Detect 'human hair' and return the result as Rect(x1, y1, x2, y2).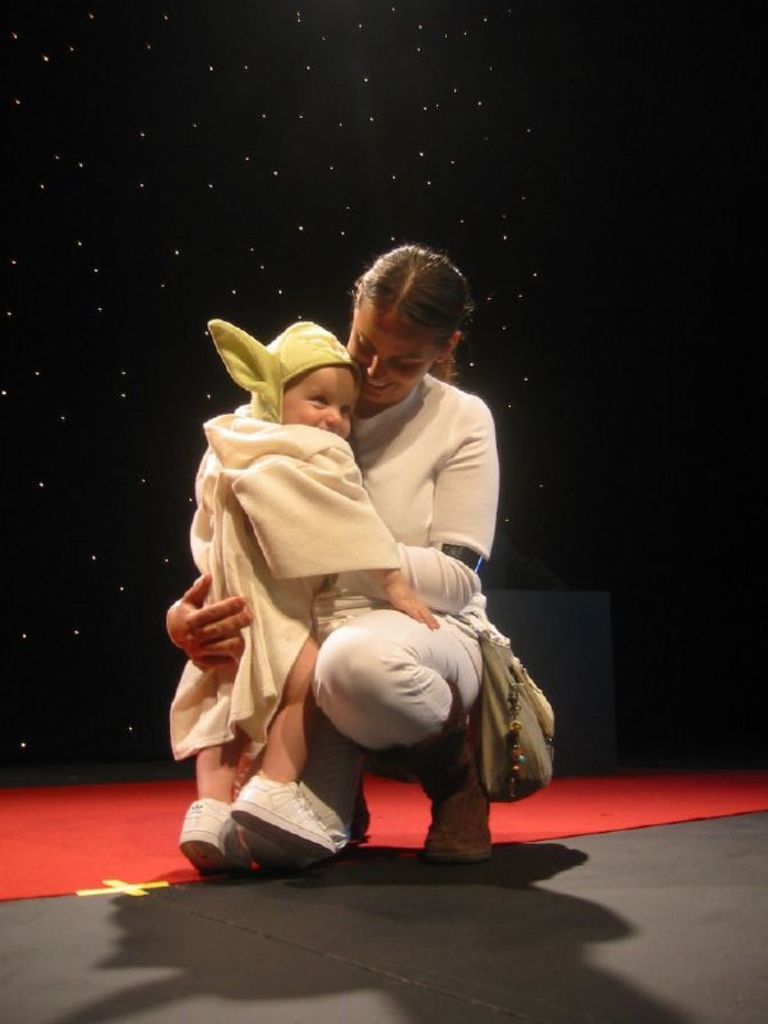
Rect(340, 239, 466, 374).
